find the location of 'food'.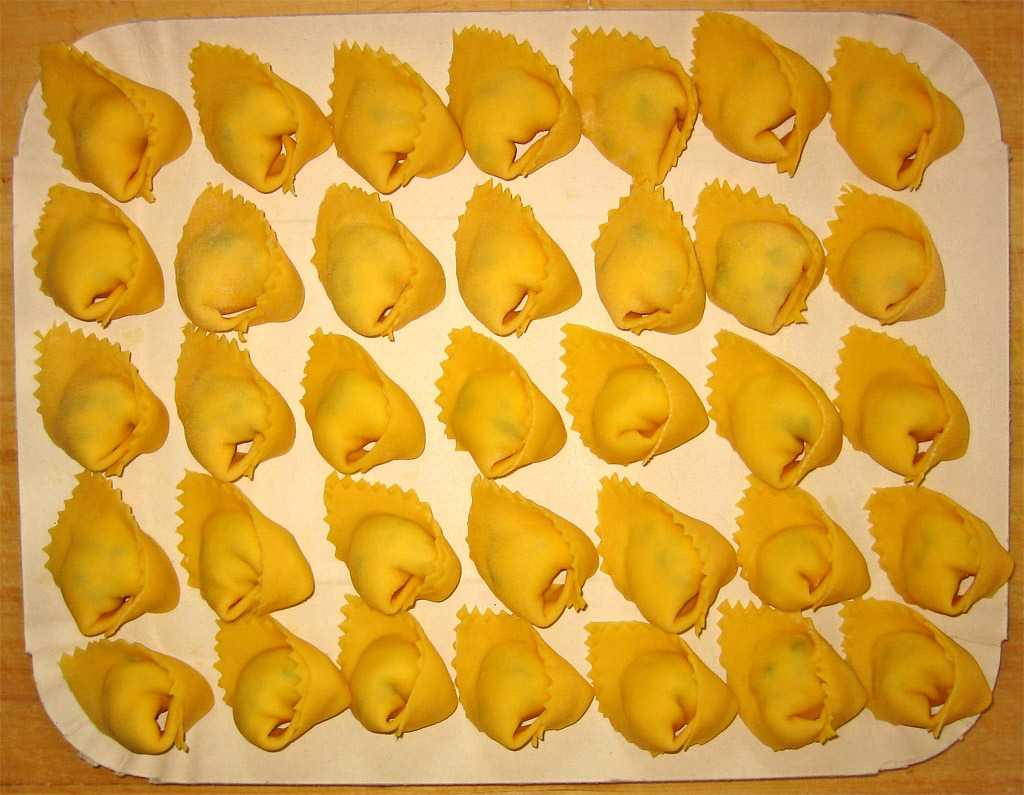
Location: <region>31, 39, 197, 199</region>.
